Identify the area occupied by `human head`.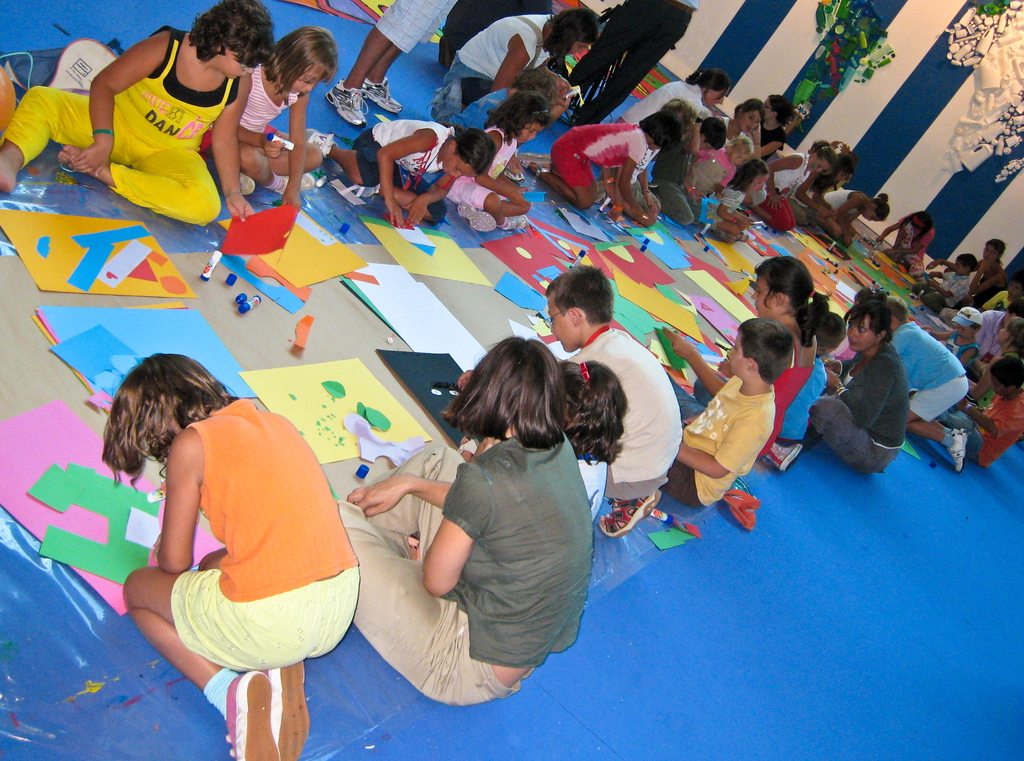
Area: BBox(689, 67, 729, 106).
